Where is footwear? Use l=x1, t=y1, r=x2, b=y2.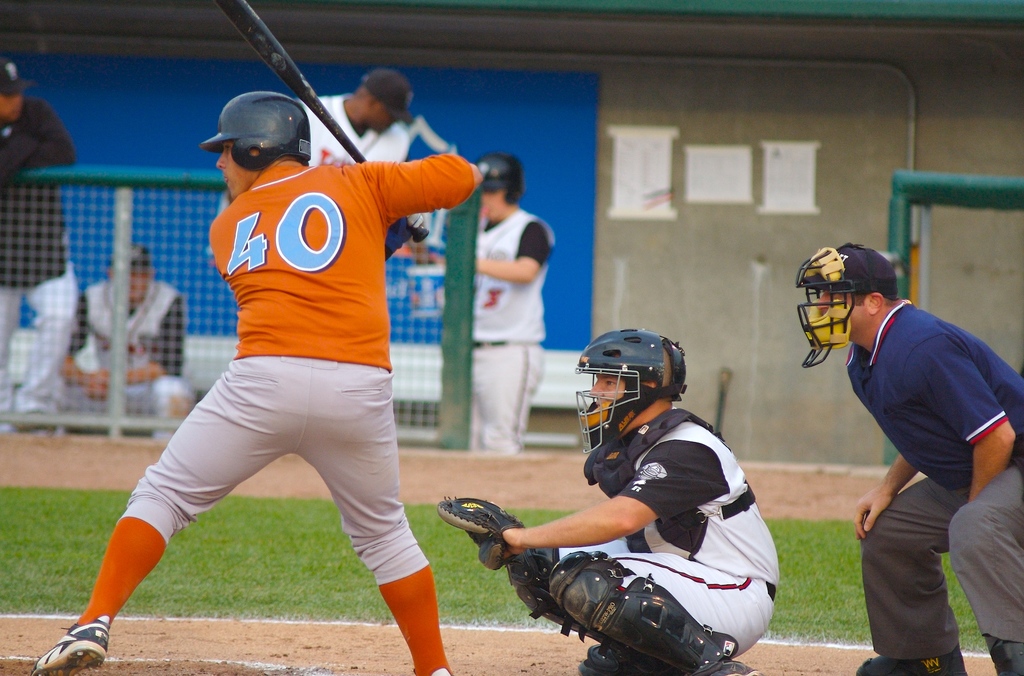
l=985, t=637, r=1023, b=675.
